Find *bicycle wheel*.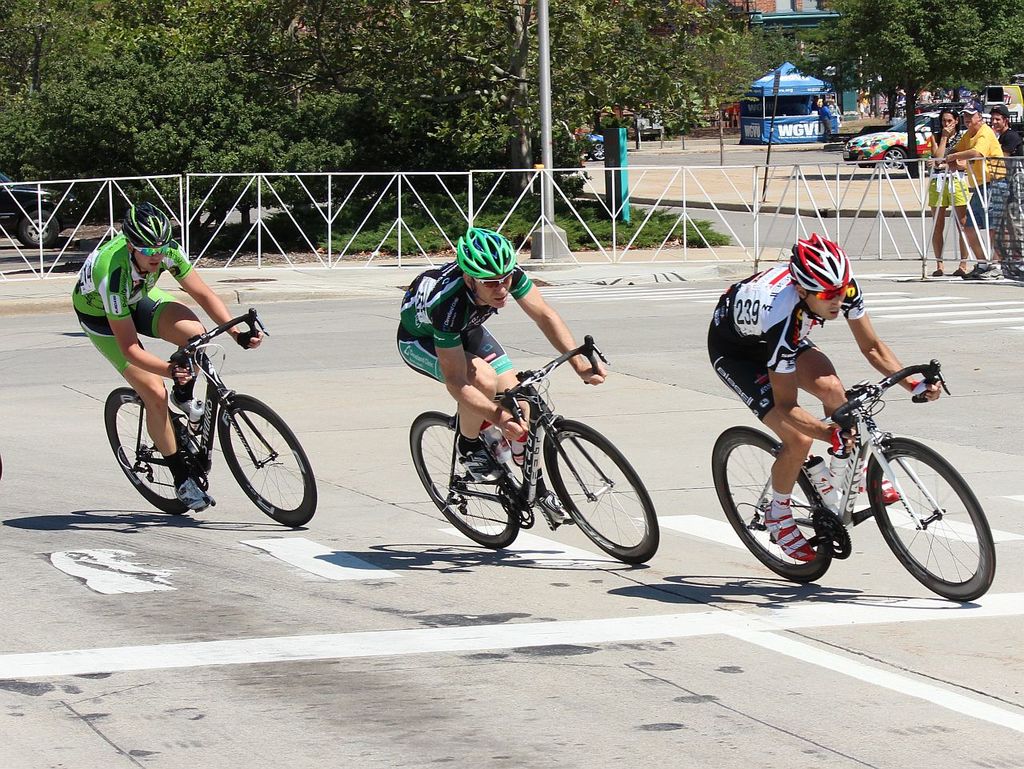
(546,420,662,571).
